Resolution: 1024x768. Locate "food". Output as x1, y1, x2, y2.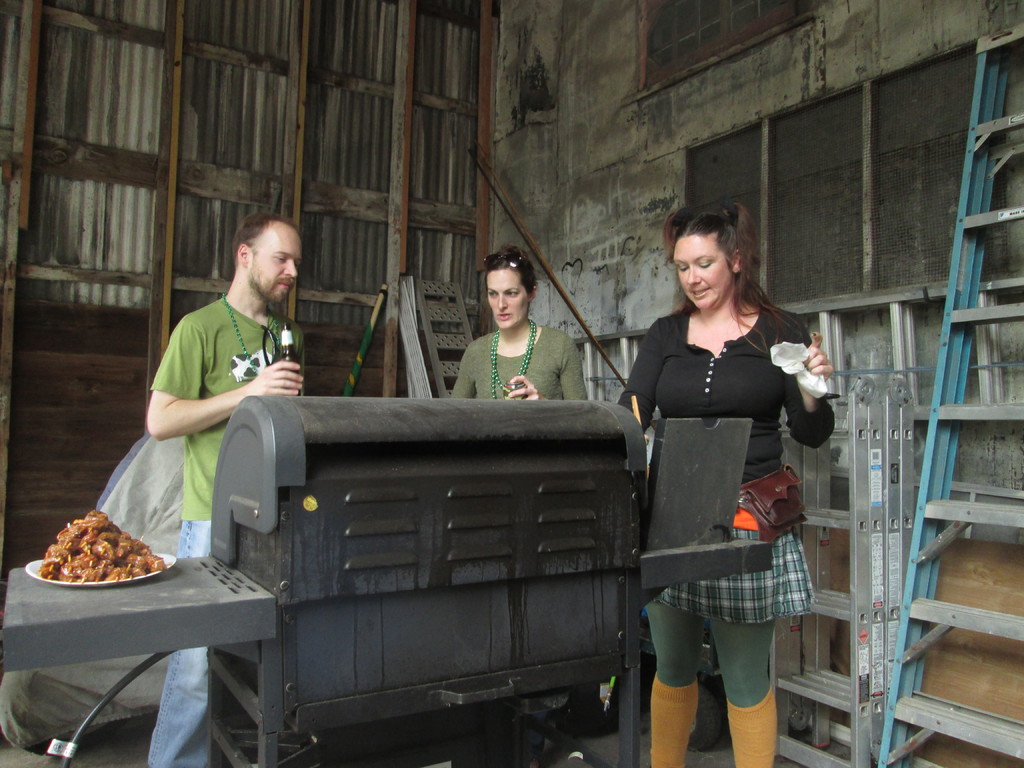
29, 510, 157, 595.
